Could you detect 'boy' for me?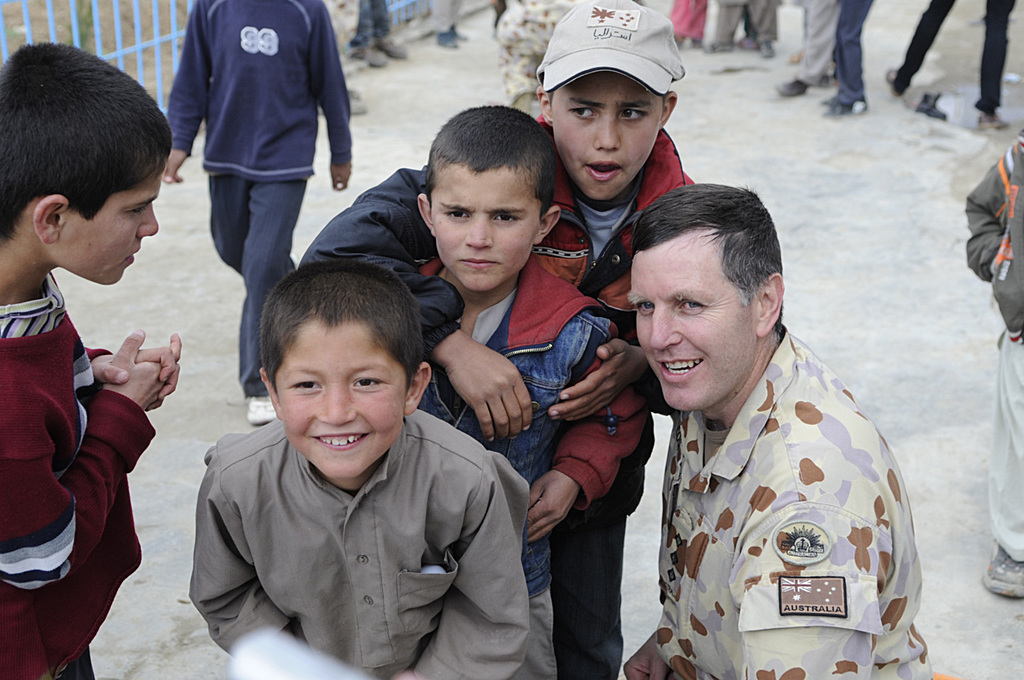
Detection result: (left=417, top=108, right=654, bottom=679).
